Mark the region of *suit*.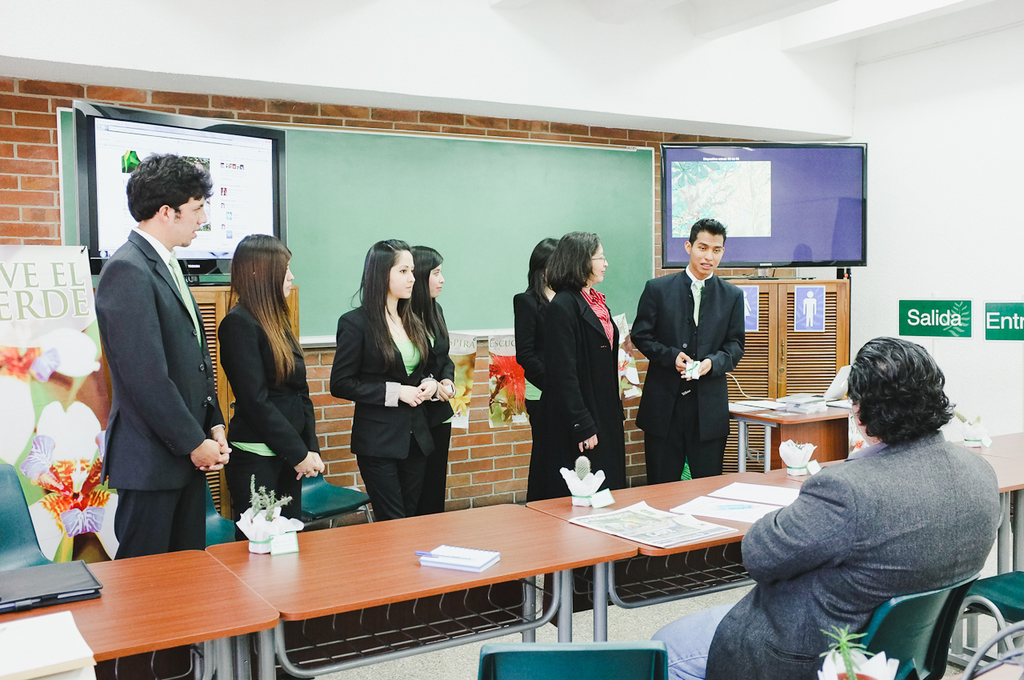
Region: (92, 150, 220, 585).
